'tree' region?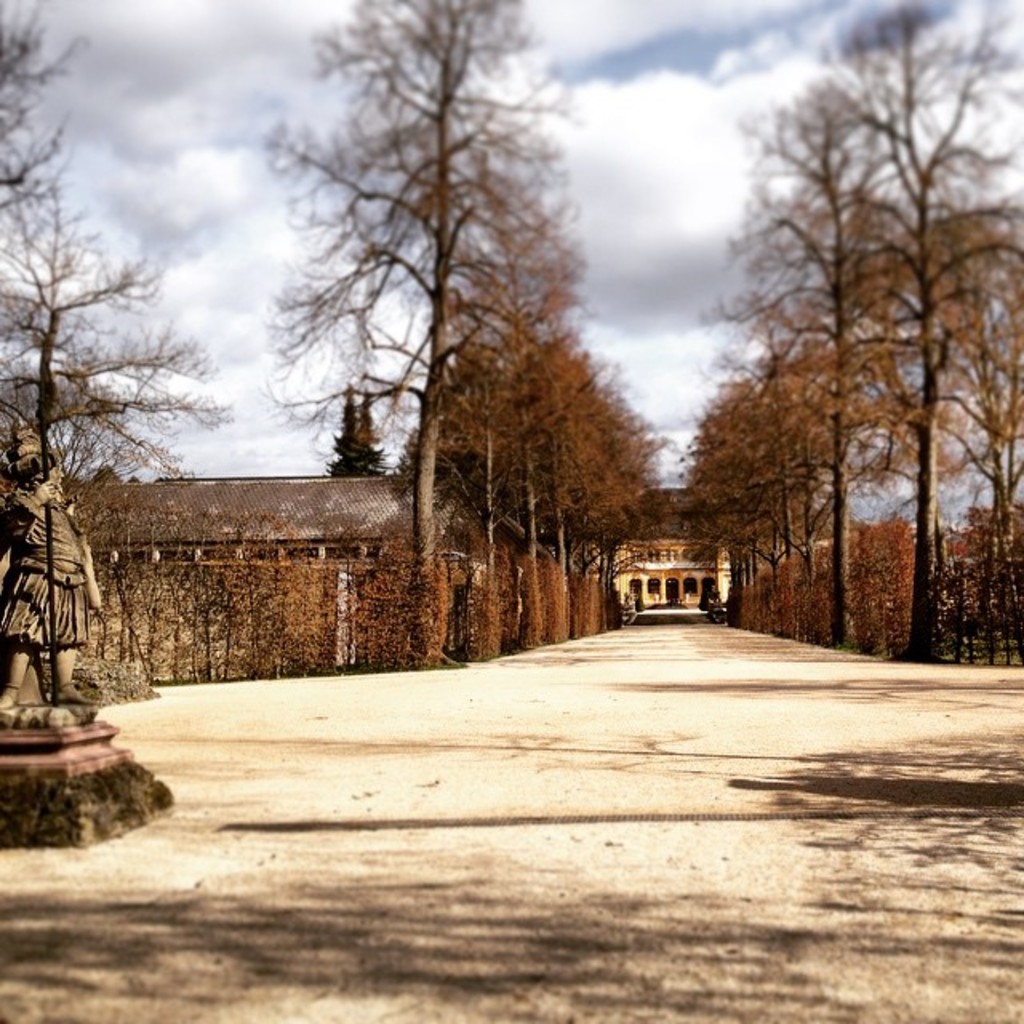
[685, 14, 992, 672]
